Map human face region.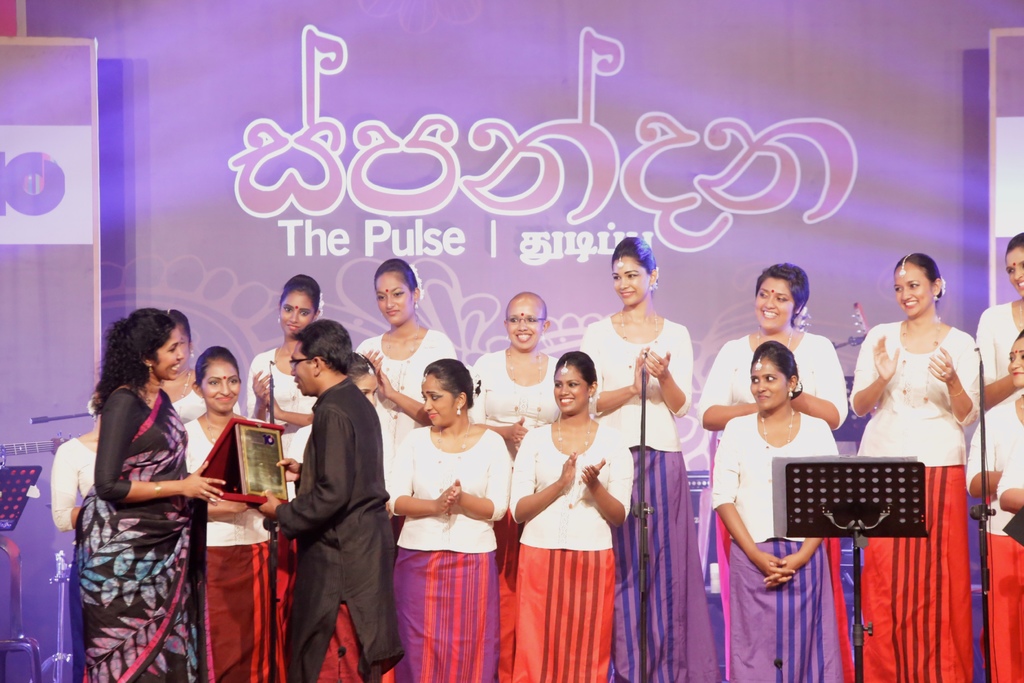
Mapped to locate(753, 363, 785, 406).
